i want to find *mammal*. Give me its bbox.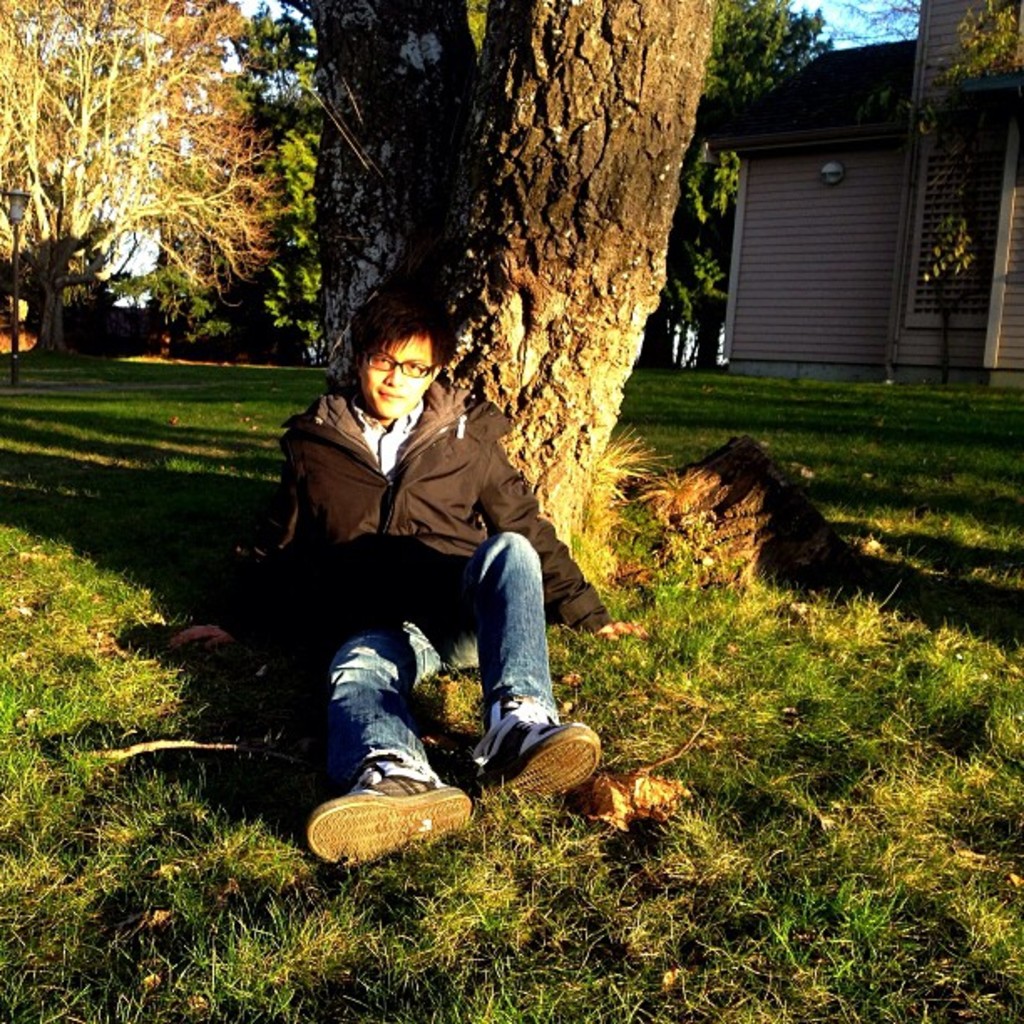
x1=241 y1=321 x2=564 y2=832.
